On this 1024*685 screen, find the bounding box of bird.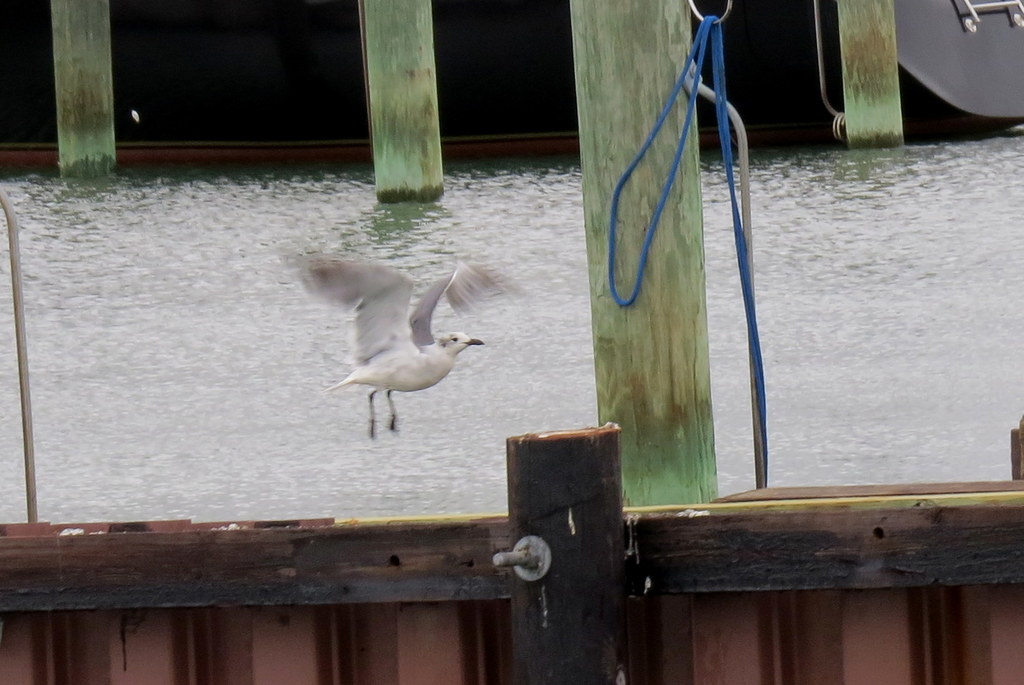
Bounding box: x1=292 y1=236 x2=497 y2=436.
